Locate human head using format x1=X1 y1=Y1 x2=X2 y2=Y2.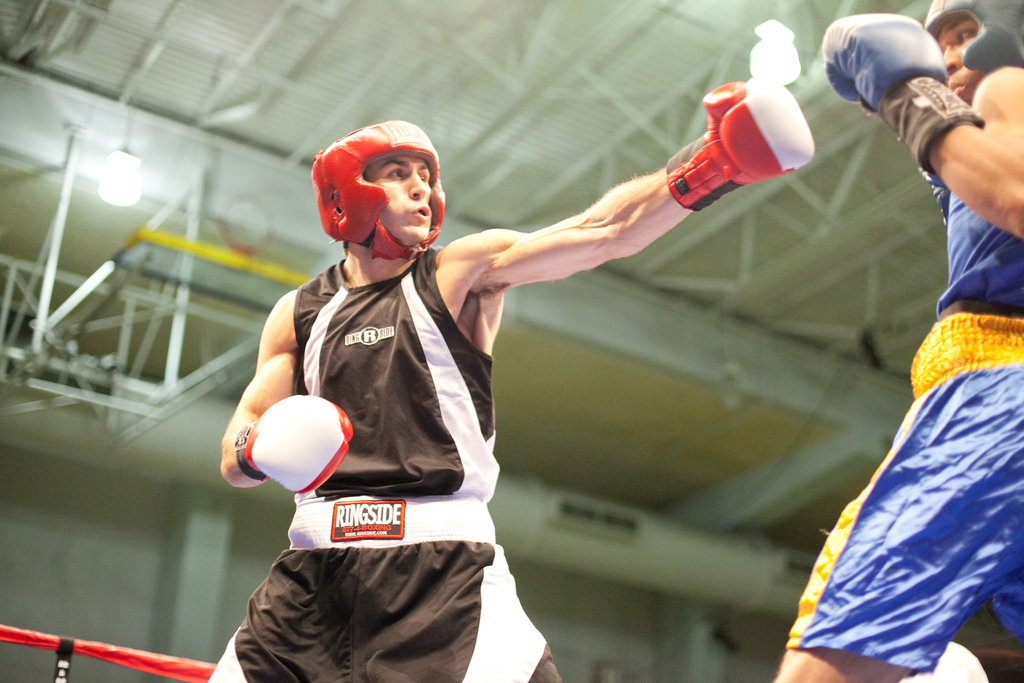
x1=918 y1=0 x2=1023 y2=107.
